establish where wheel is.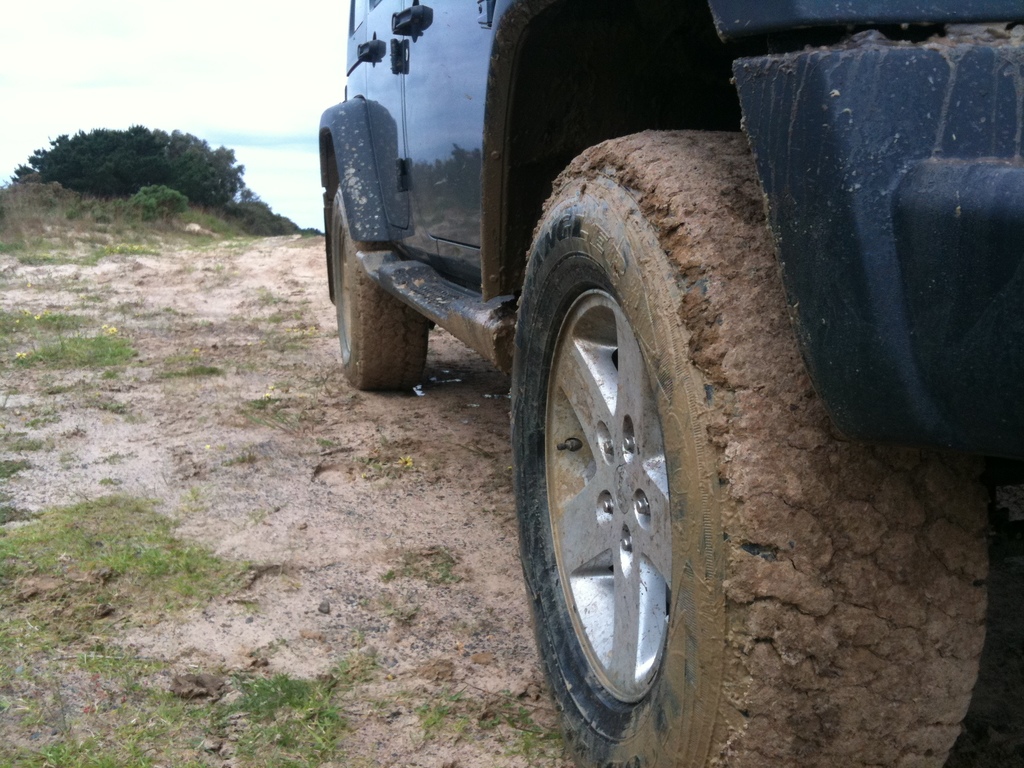
Established at <box>508,124,997,767</box>.
